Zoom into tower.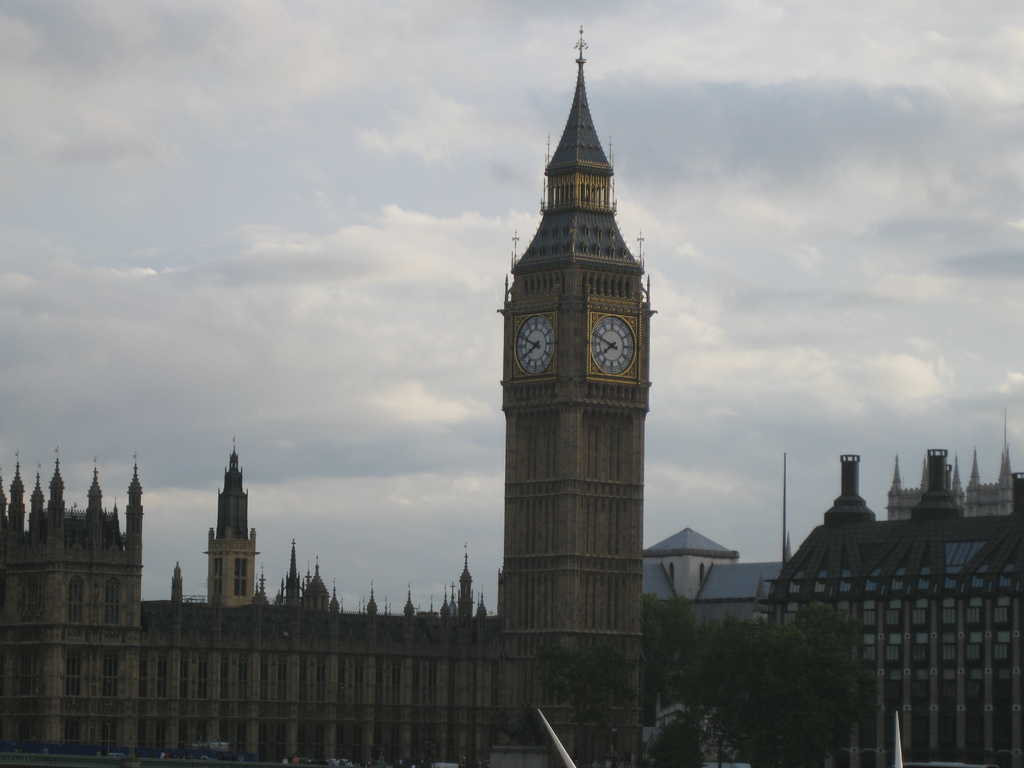
Zoom target: bbox=[485, 20, 657, 767].
